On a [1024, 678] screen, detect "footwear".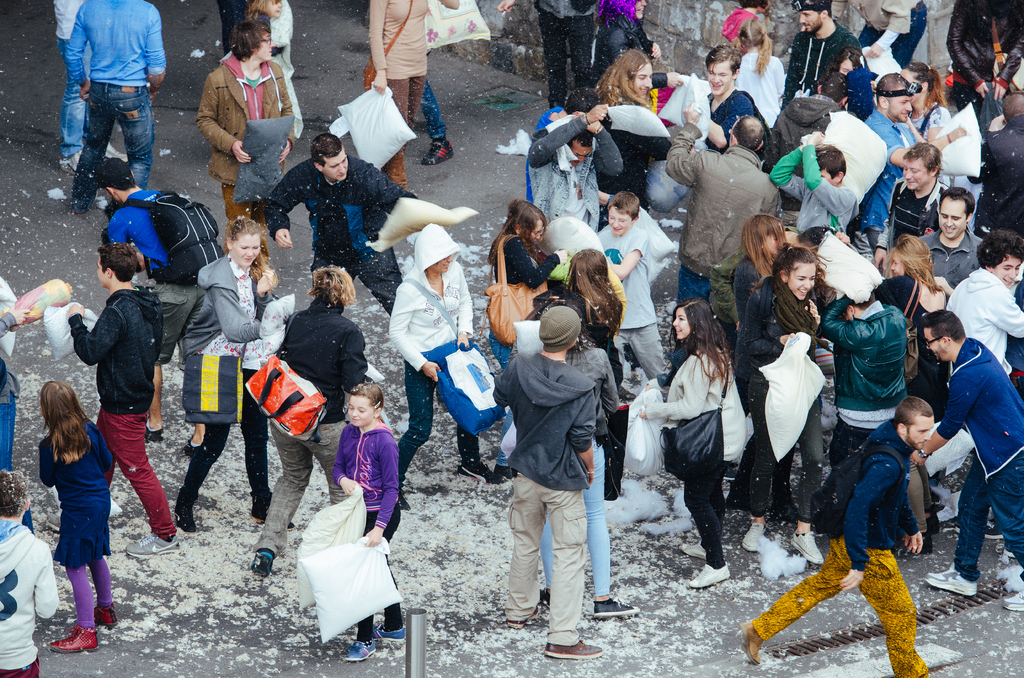
crop(253, 549, 281, 579).
